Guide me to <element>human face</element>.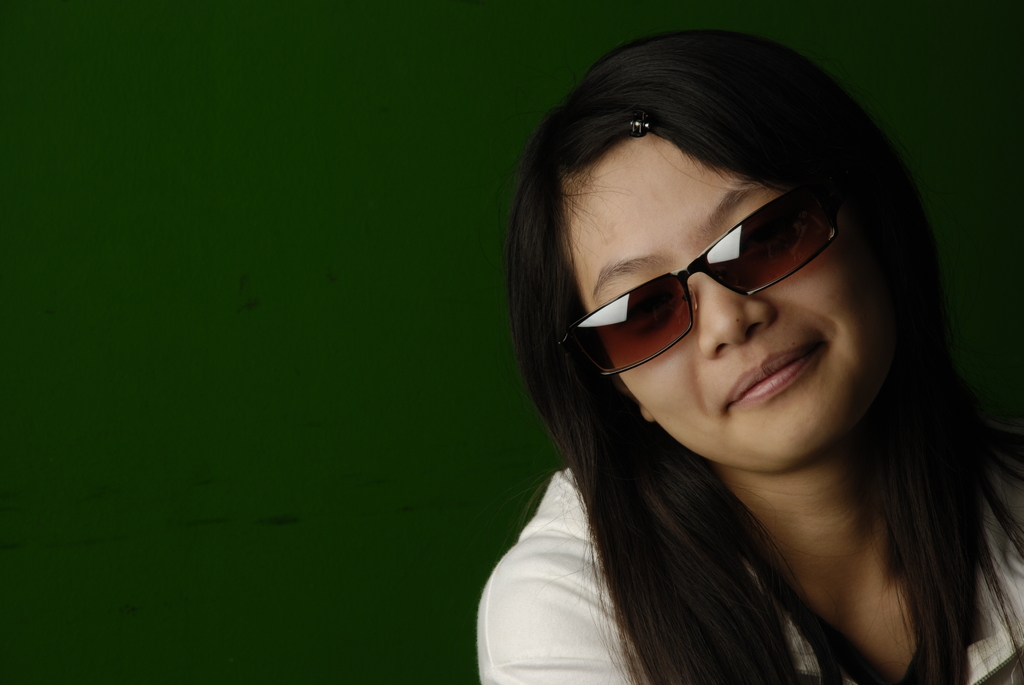
Guidance: 565 136 880 475.
